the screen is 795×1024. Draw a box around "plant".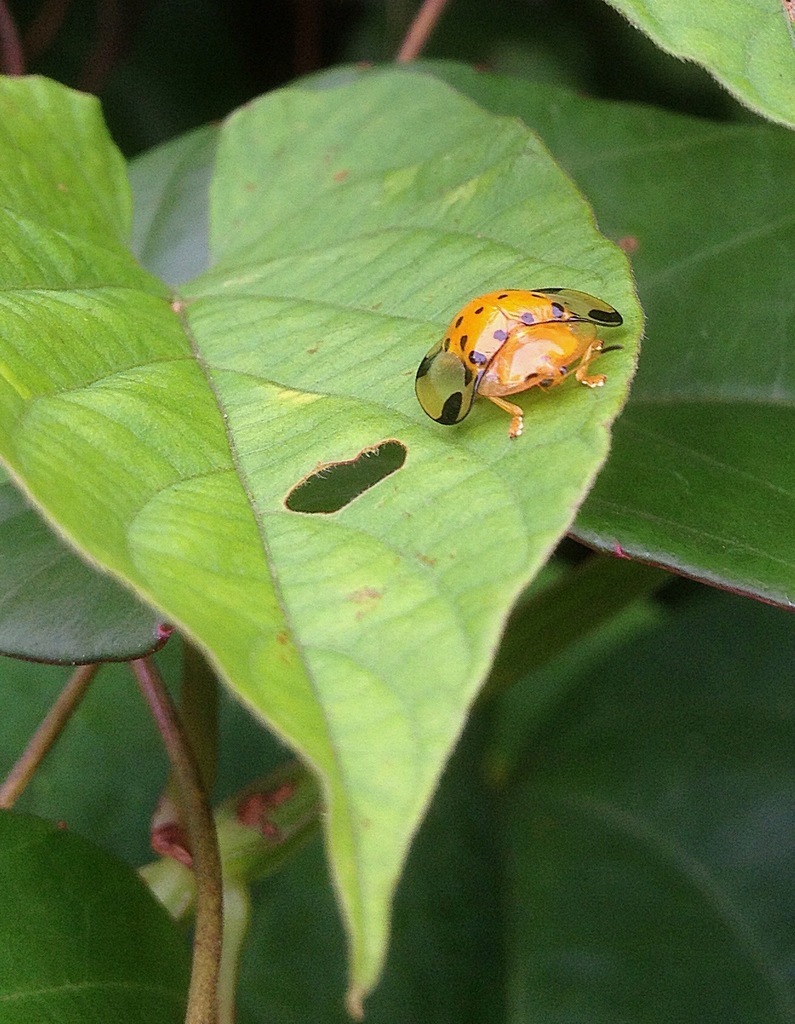
bbox=[0, 0, 794, 1023].
